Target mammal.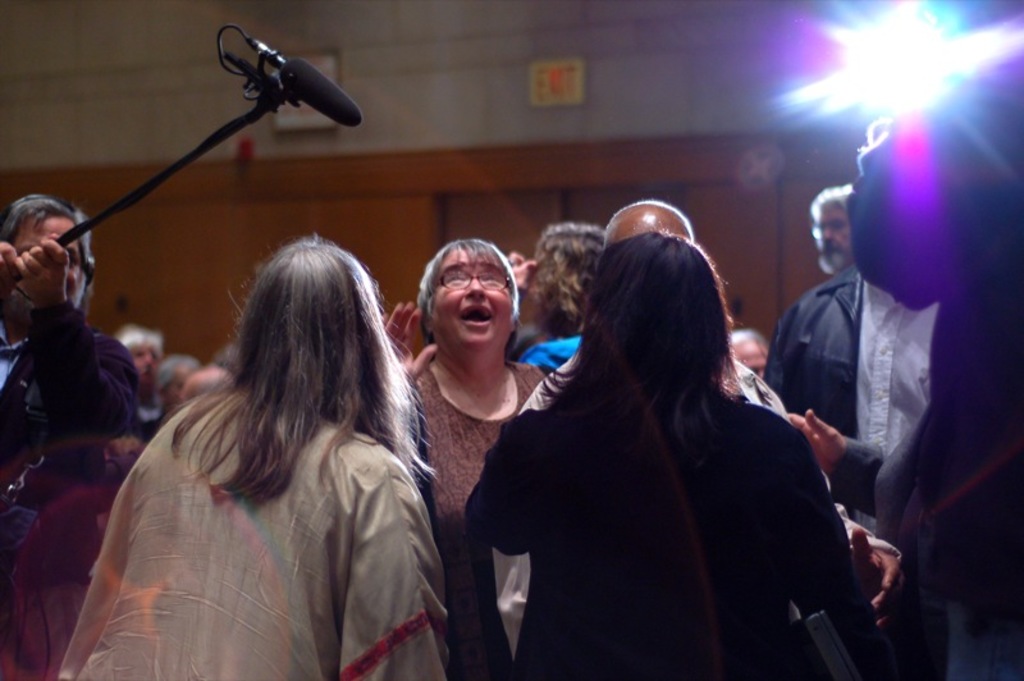
Target region: {"x1": 120, "y1": 330, "x2": 165, "y2": 424}.
